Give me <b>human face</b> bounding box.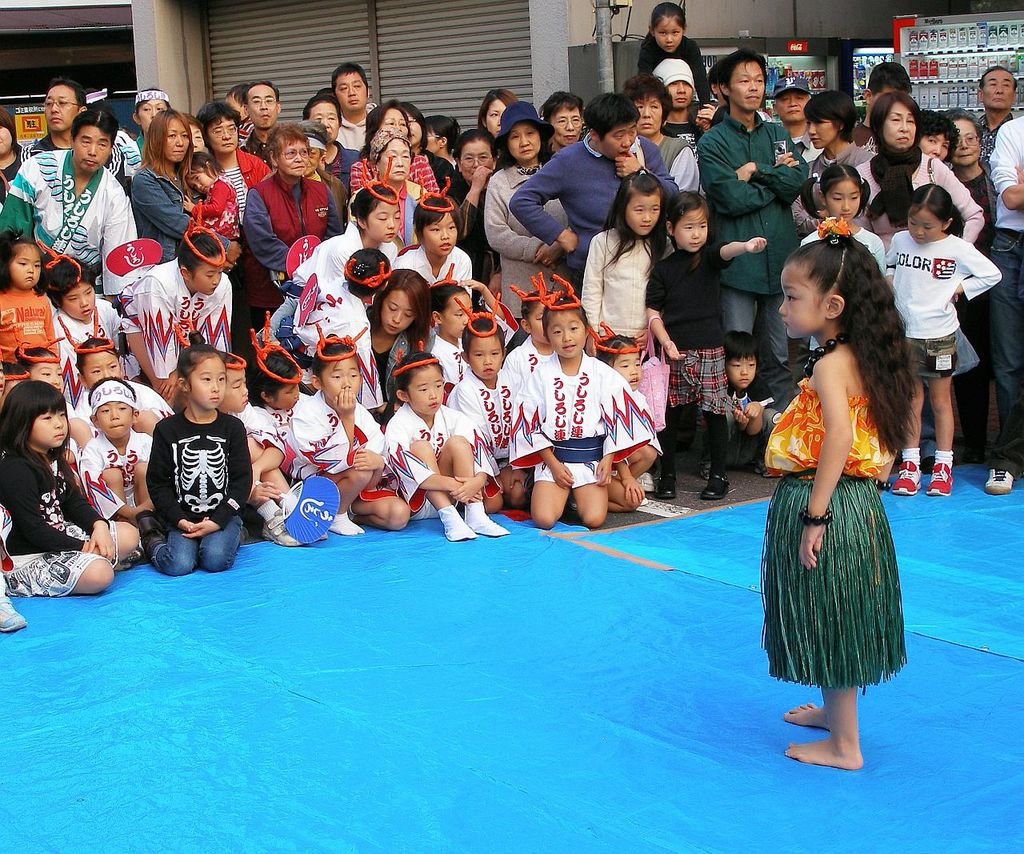
<region>308, 102, 340, 144</region>.
